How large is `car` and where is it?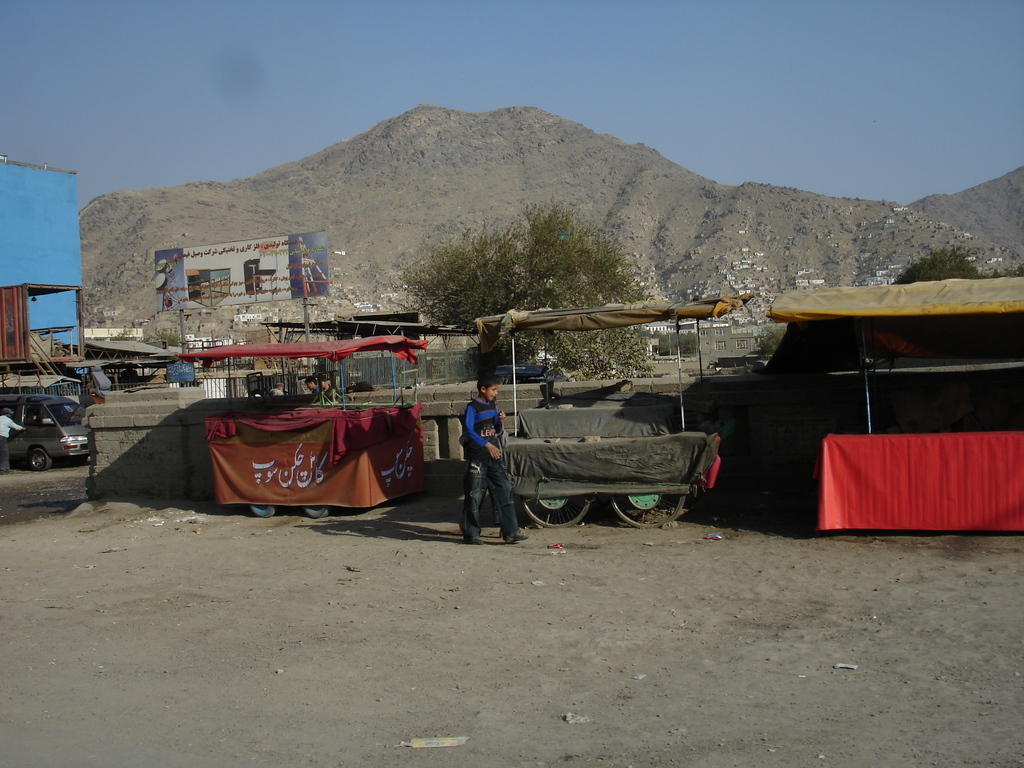
Bounding box: select_region(495, 366, 570, 383).
